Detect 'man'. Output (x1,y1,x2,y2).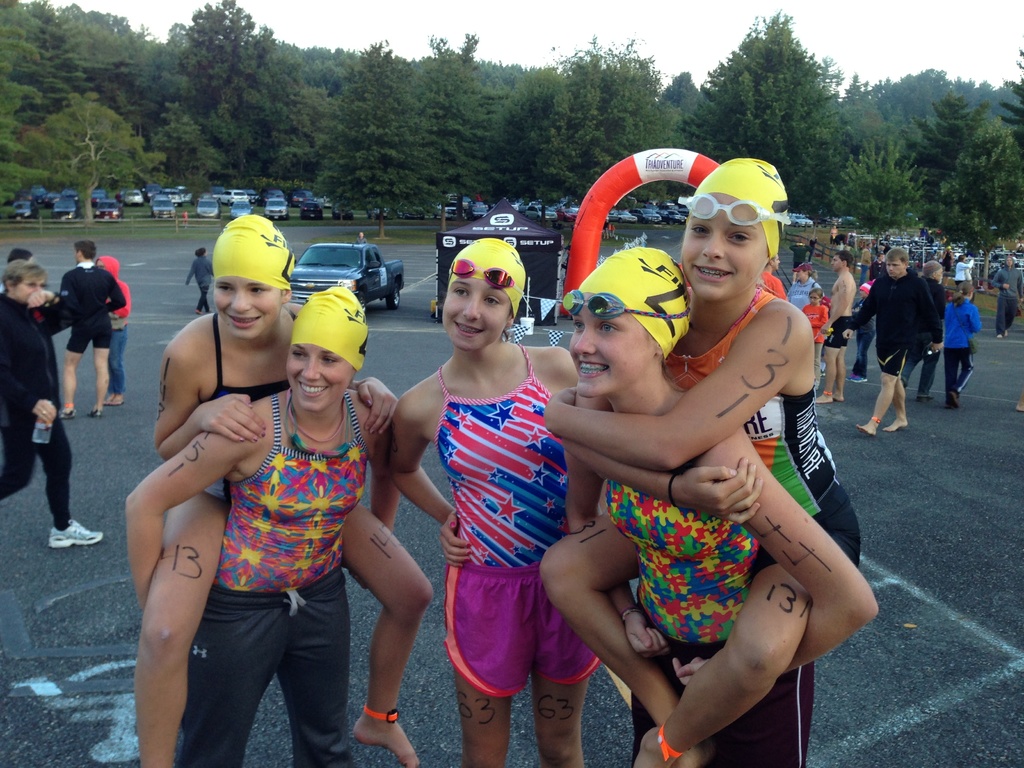
(846,241,941,433).
